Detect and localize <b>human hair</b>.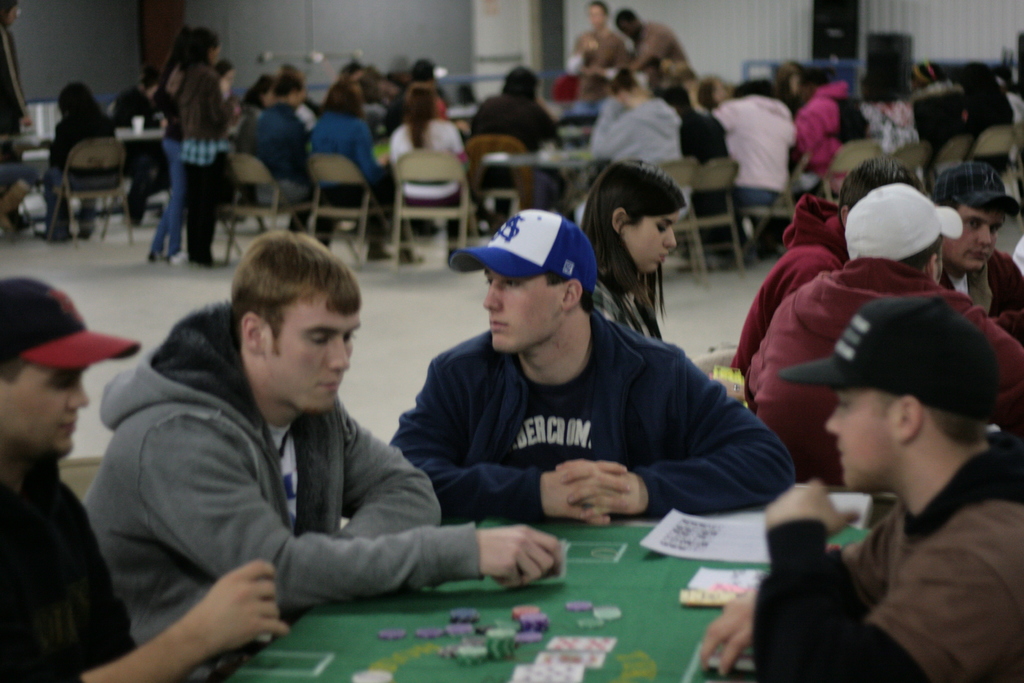
Localized at [x1=454, y1=84, x2=476, y2=108].
